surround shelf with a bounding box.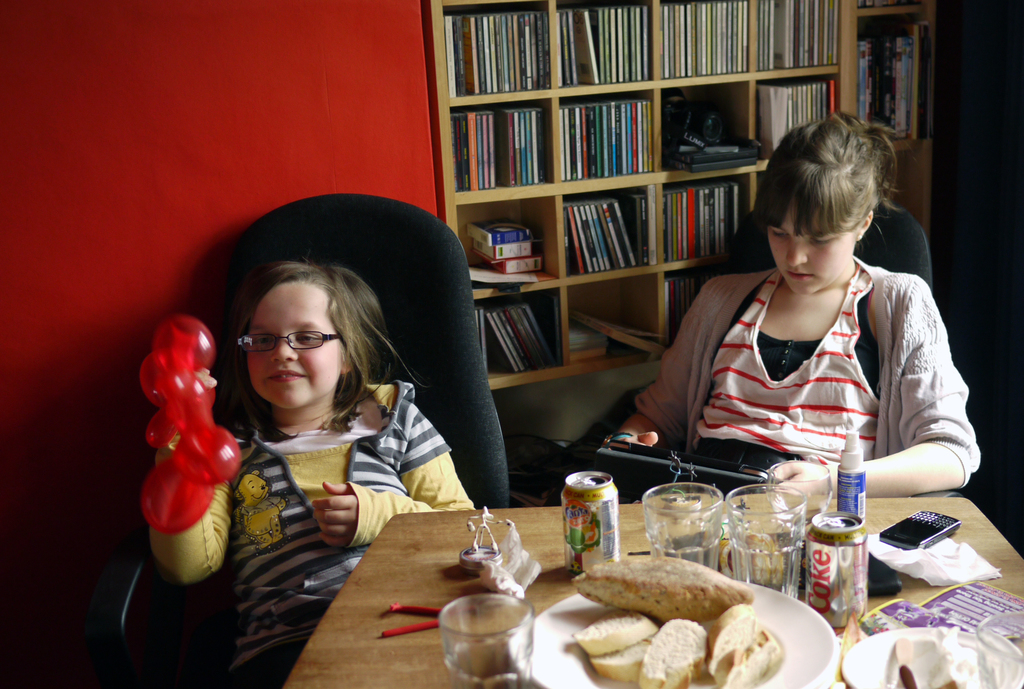
box(754, 0, 853, 74).
